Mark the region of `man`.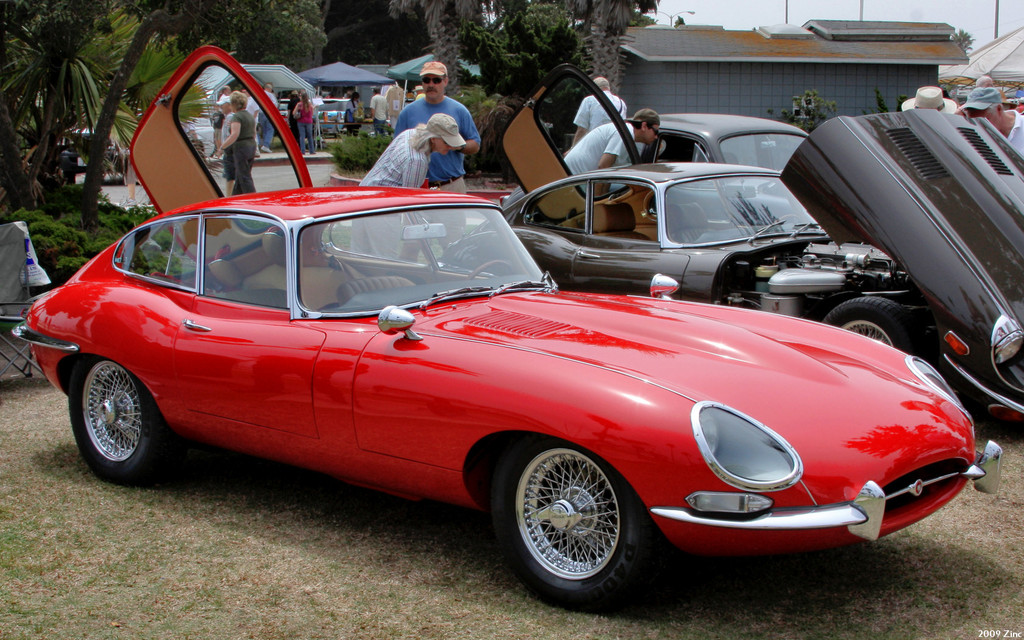
Region: crop(977, 71, 999, 92).
